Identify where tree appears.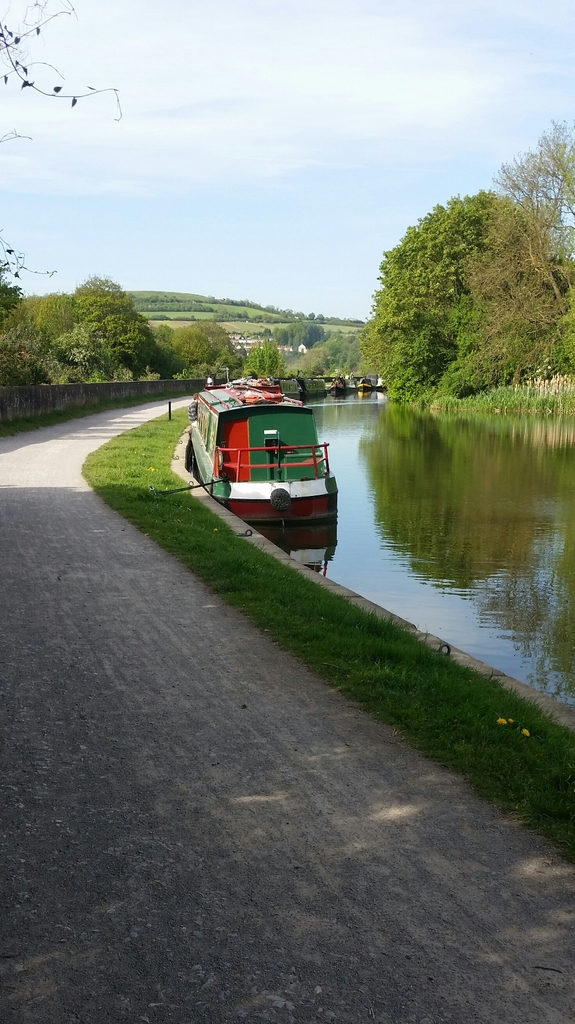
Appears at box=[61, 314, 140, 386].
